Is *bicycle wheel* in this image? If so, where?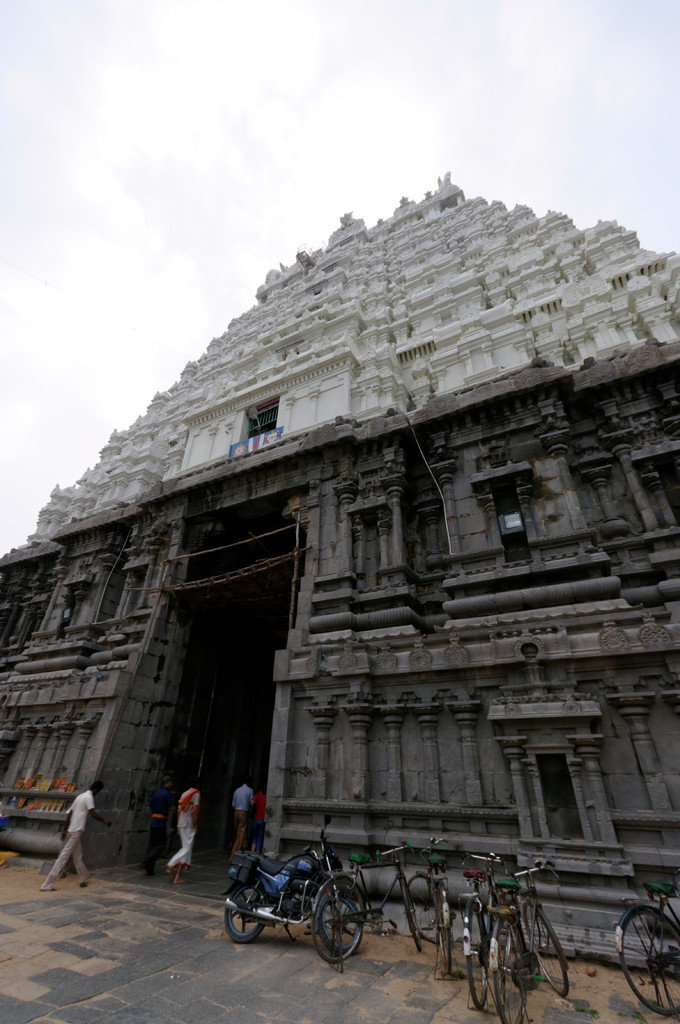
Yes, at detection(465, 904, 486, 1007).
